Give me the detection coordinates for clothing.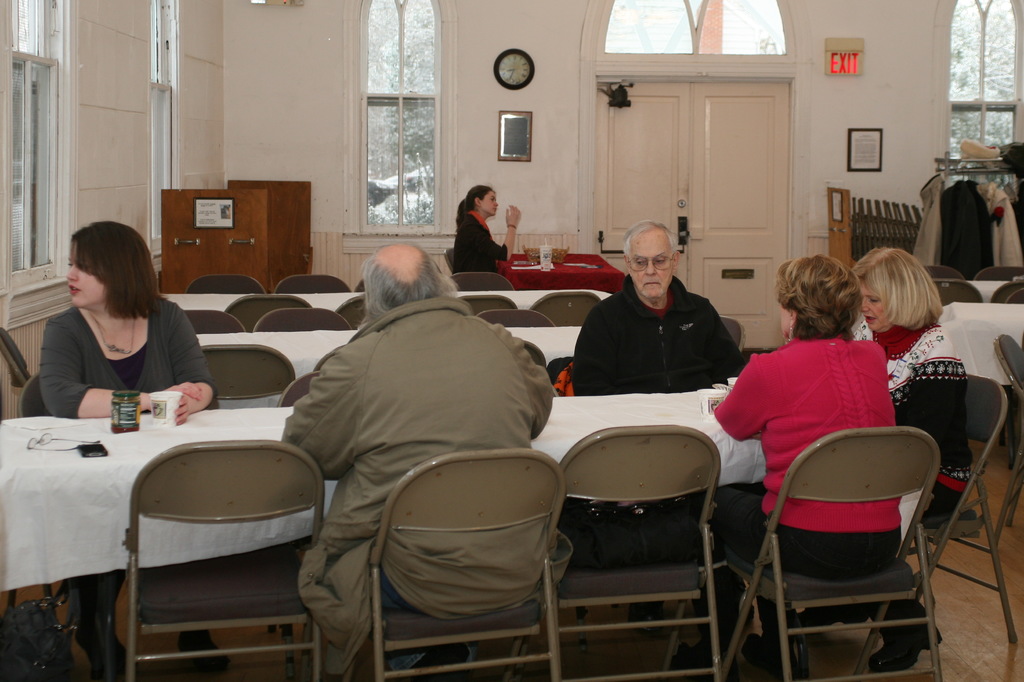
709,330,906,581.
